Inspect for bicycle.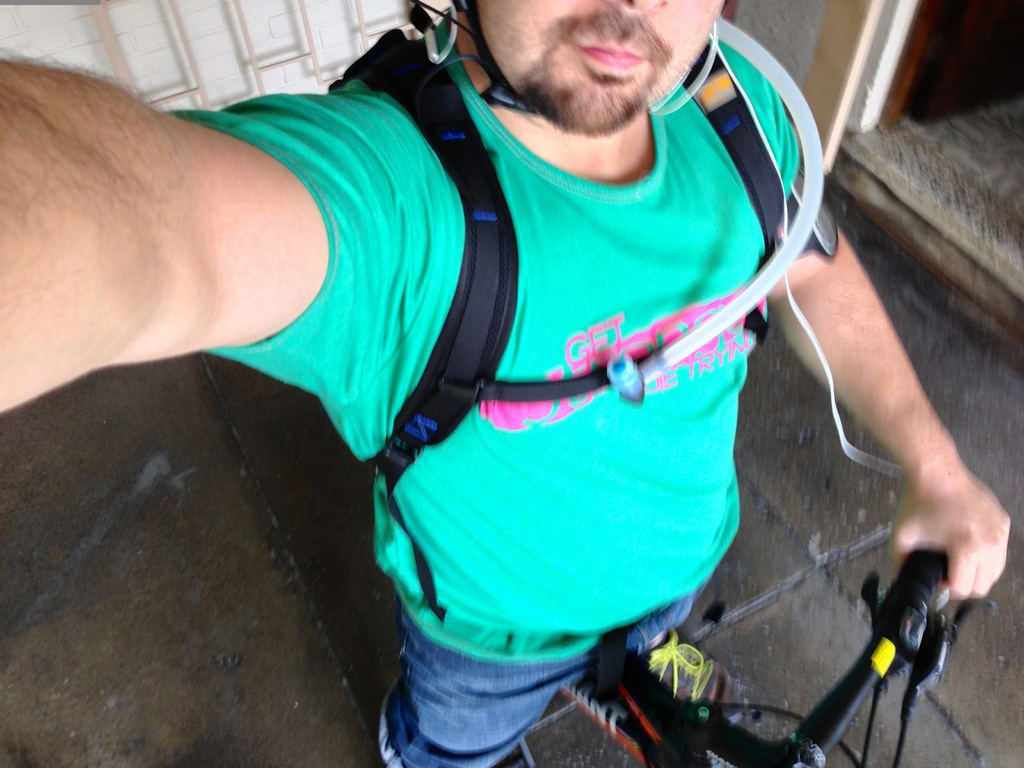
Inspection: [left=493, top=545, right=993, bottom=767].
